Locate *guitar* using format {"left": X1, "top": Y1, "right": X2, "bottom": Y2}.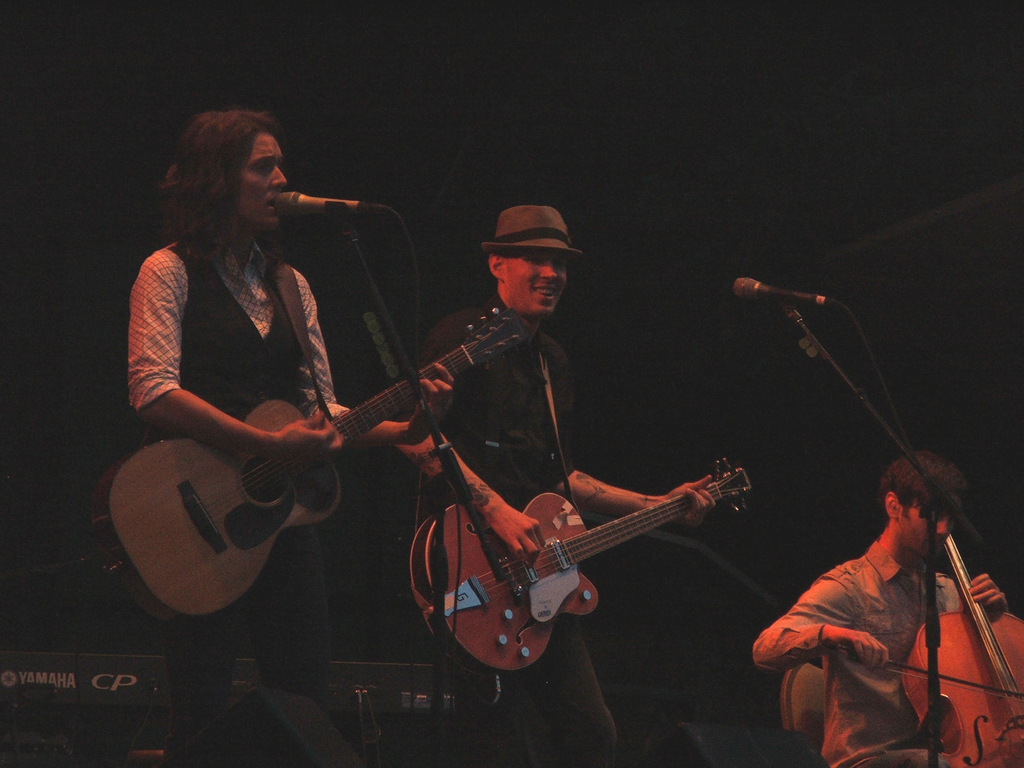
{"left": 410, "top": 454, "right": 752, "bottom": 676}.
